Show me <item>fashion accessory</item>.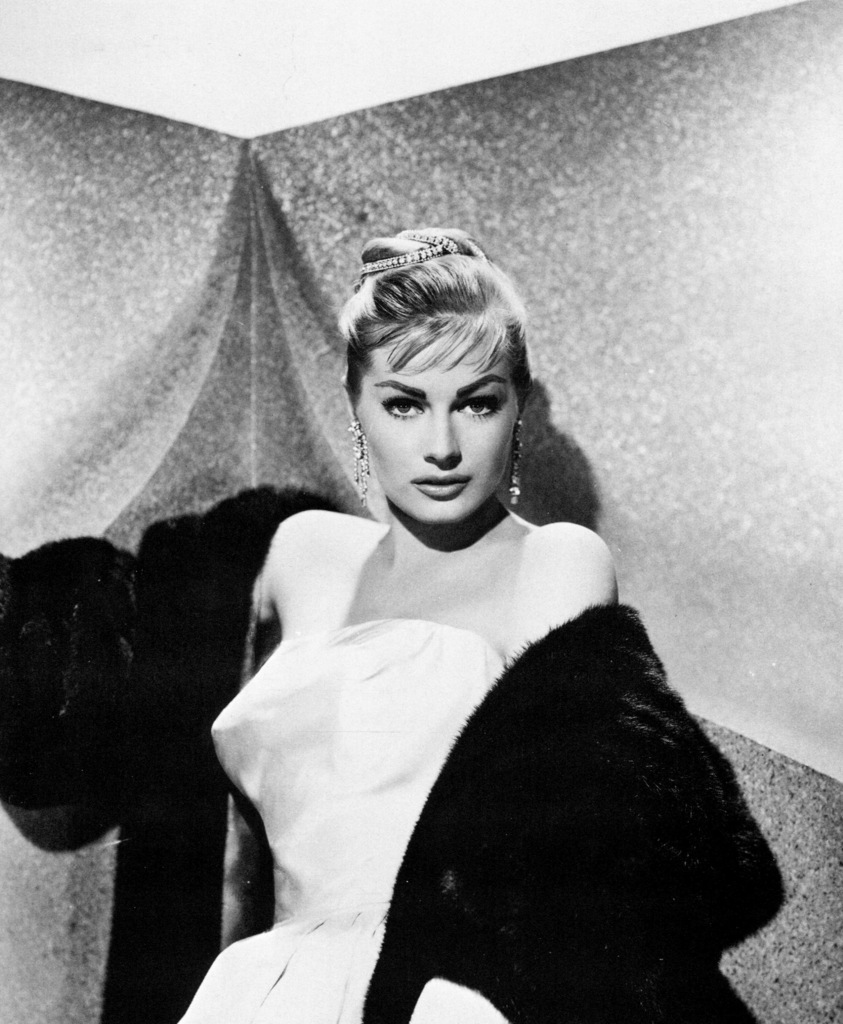
<item>fashion accessory</item> is here: bbox=(506, 419, 526, 509).
